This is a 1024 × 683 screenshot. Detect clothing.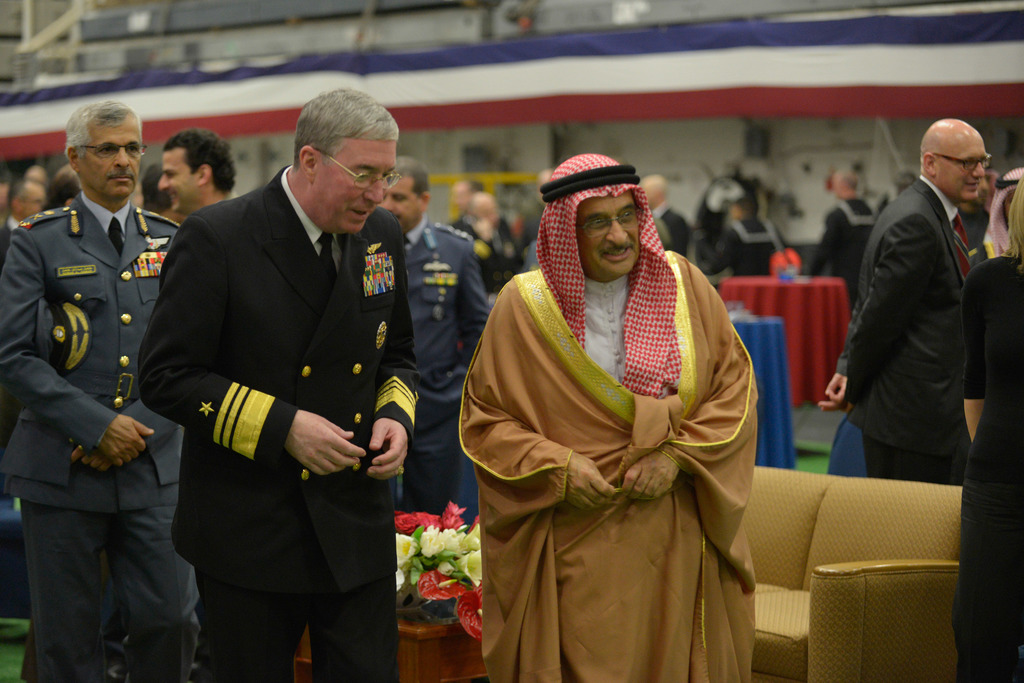
bbox(959, 251, 1023, 487).
